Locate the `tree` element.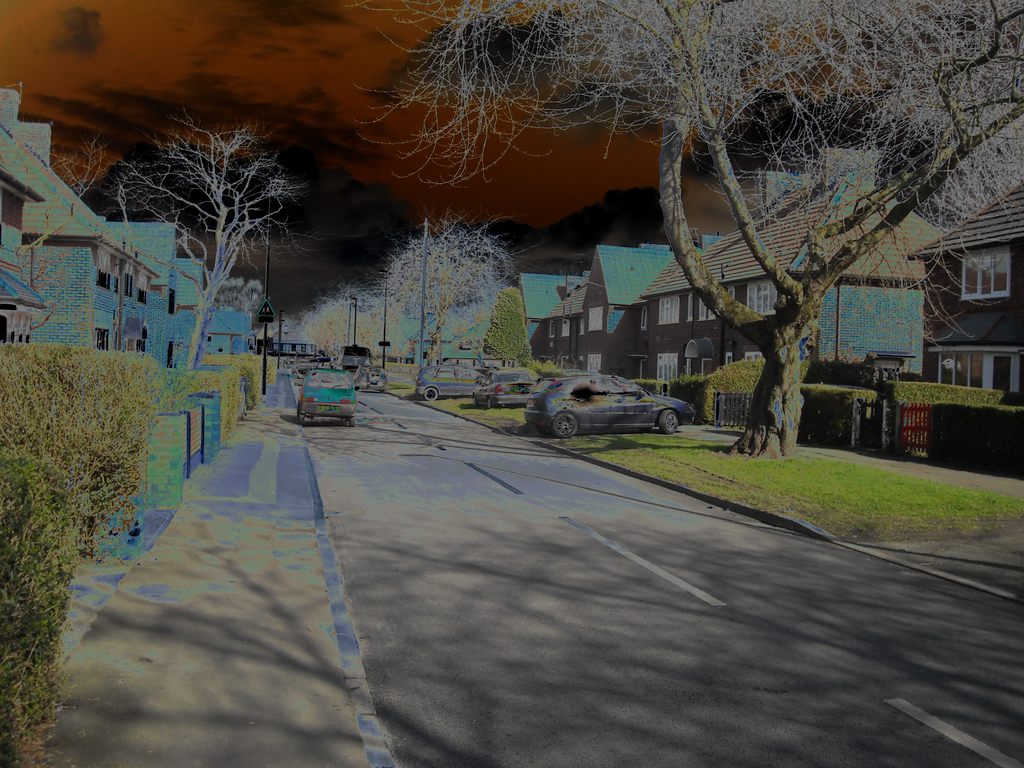
Element bbox: box=[105, 86, 327, 307].
